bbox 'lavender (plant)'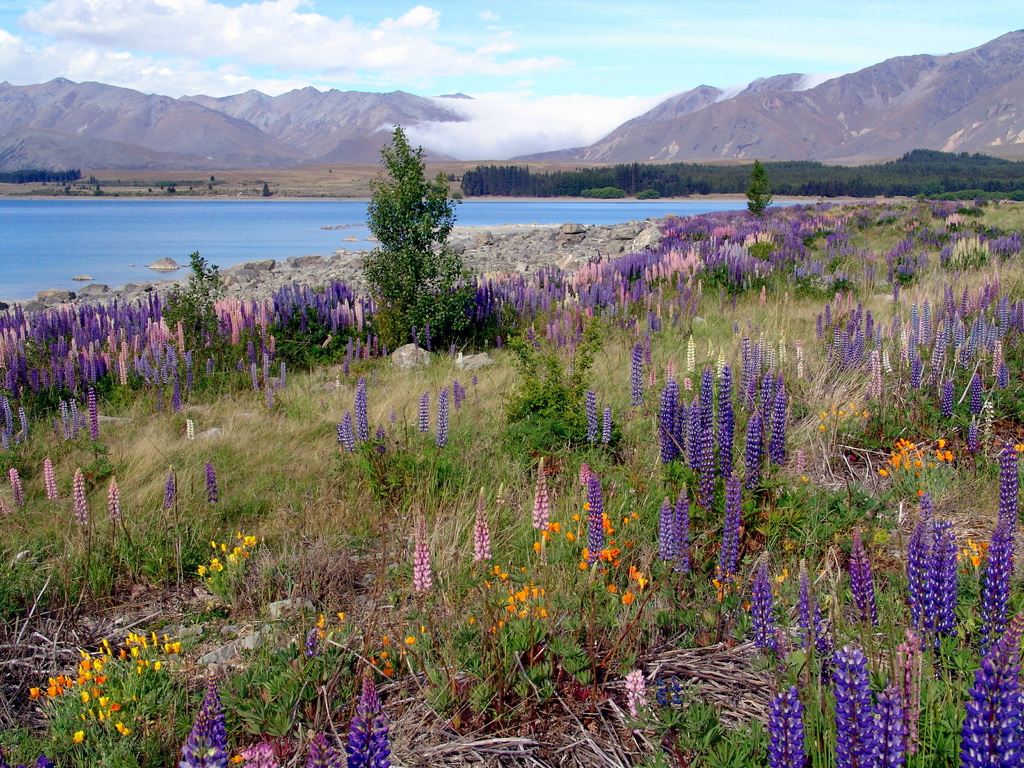
box=[768, 688, 810, 767]
